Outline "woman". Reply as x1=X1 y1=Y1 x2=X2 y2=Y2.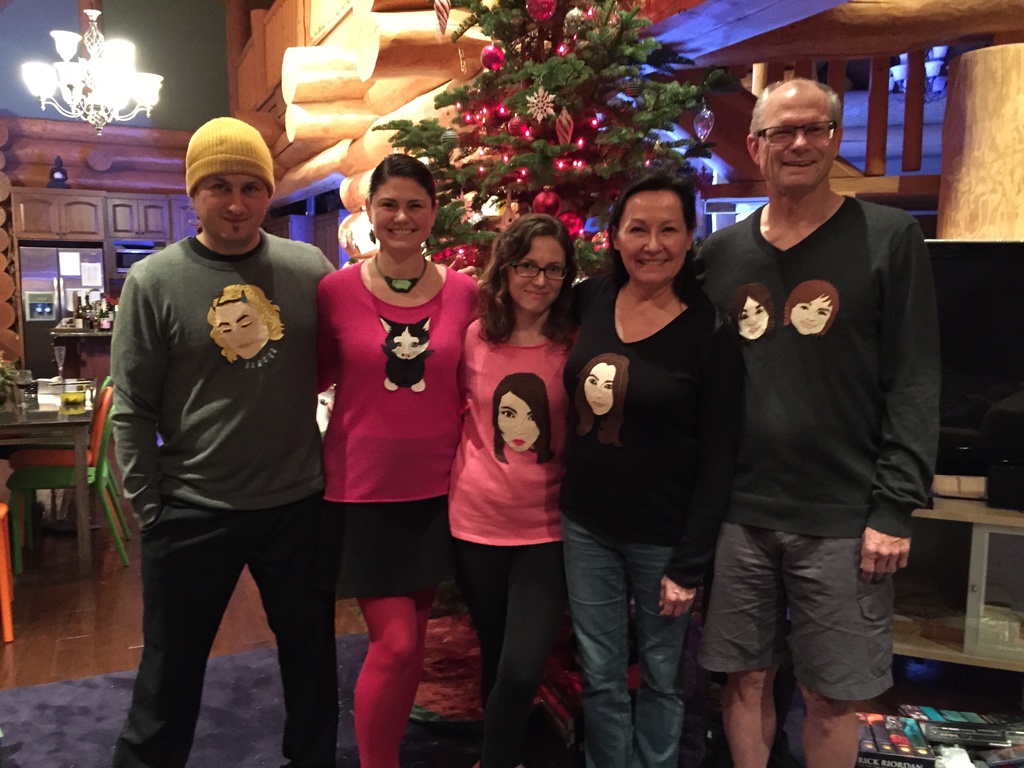
x1=439 y1=212 x2=580 y2=767.
